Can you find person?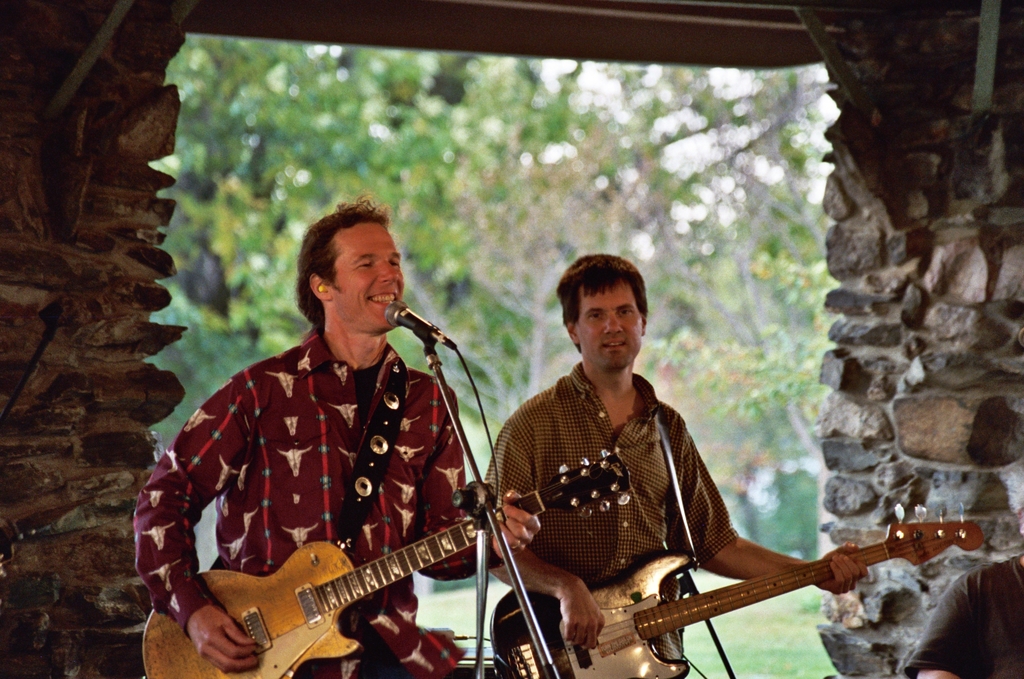
Yes, bounding box: locate(476, 253, 870, 678).
